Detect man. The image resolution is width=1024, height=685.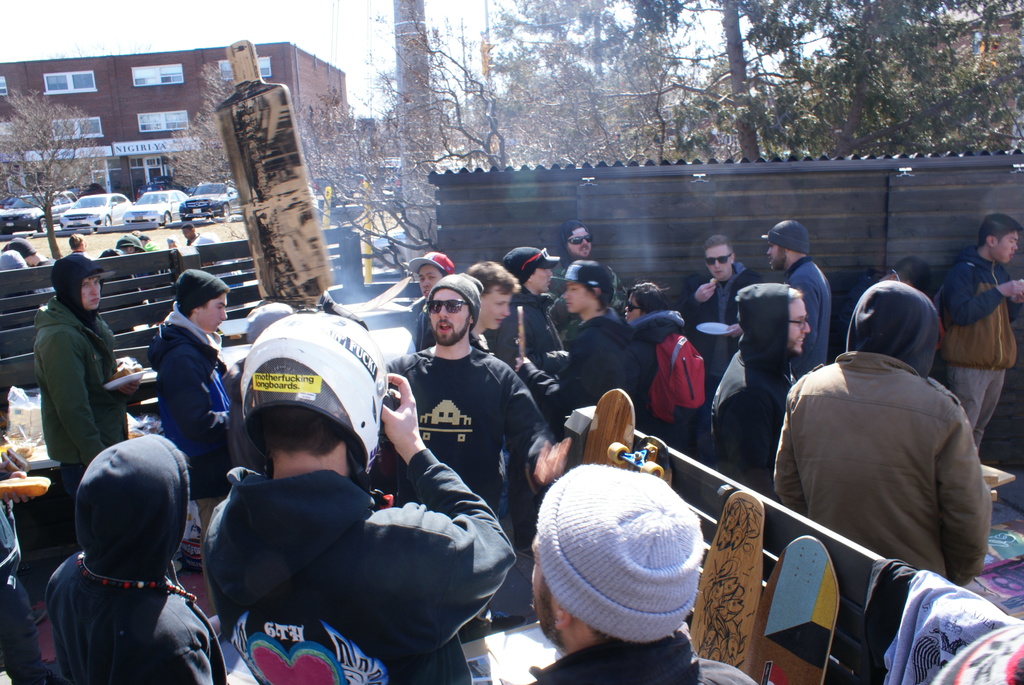
30:248:149:480.
